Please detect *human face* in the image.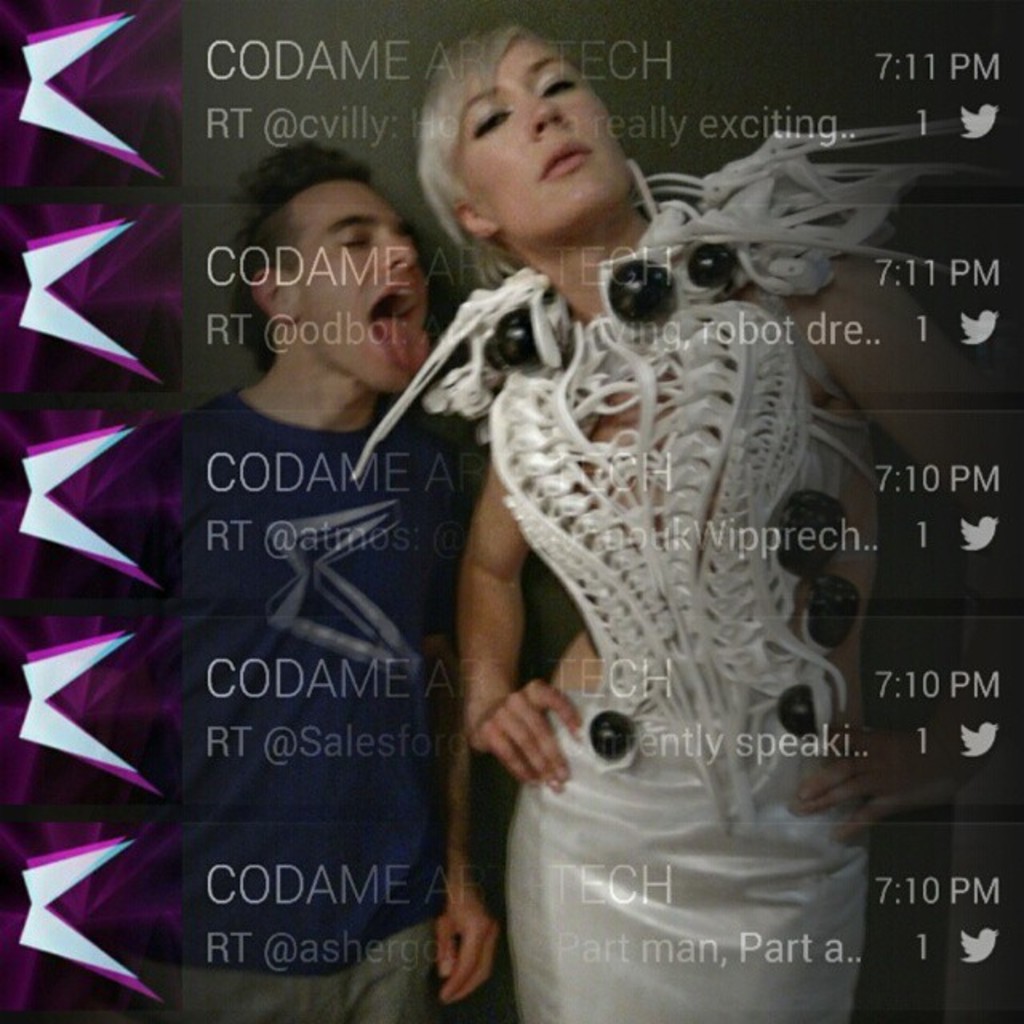
[298,174,429,398].
